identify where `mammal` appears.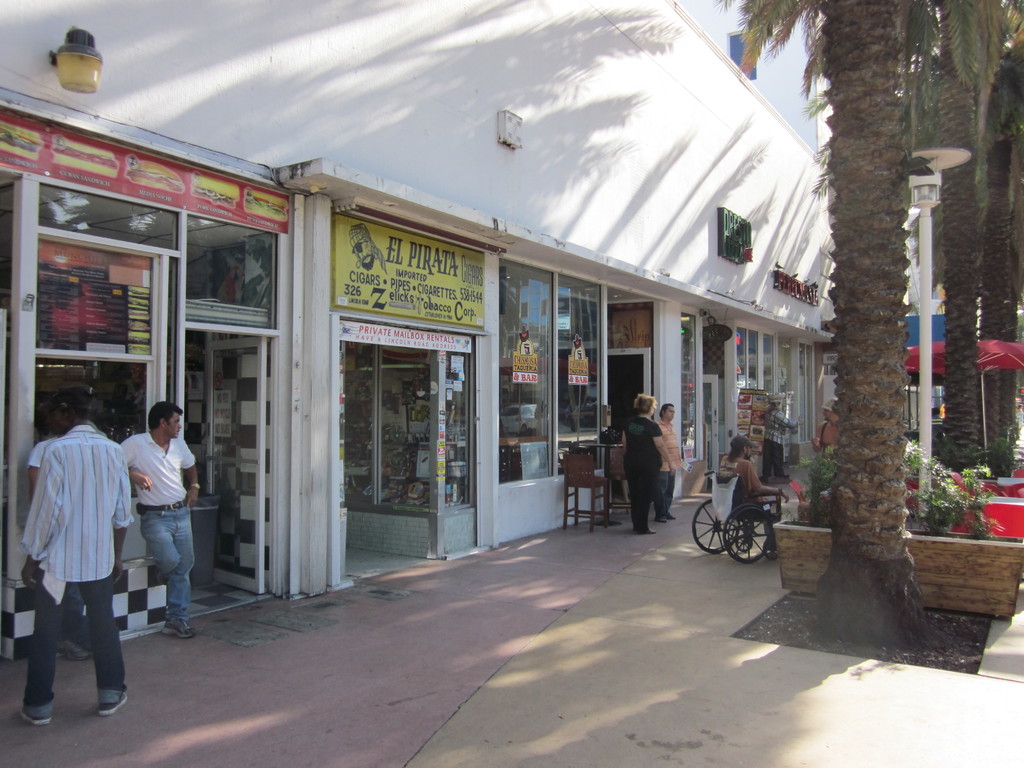
Appears at crop(616, 391, 677, 533).
